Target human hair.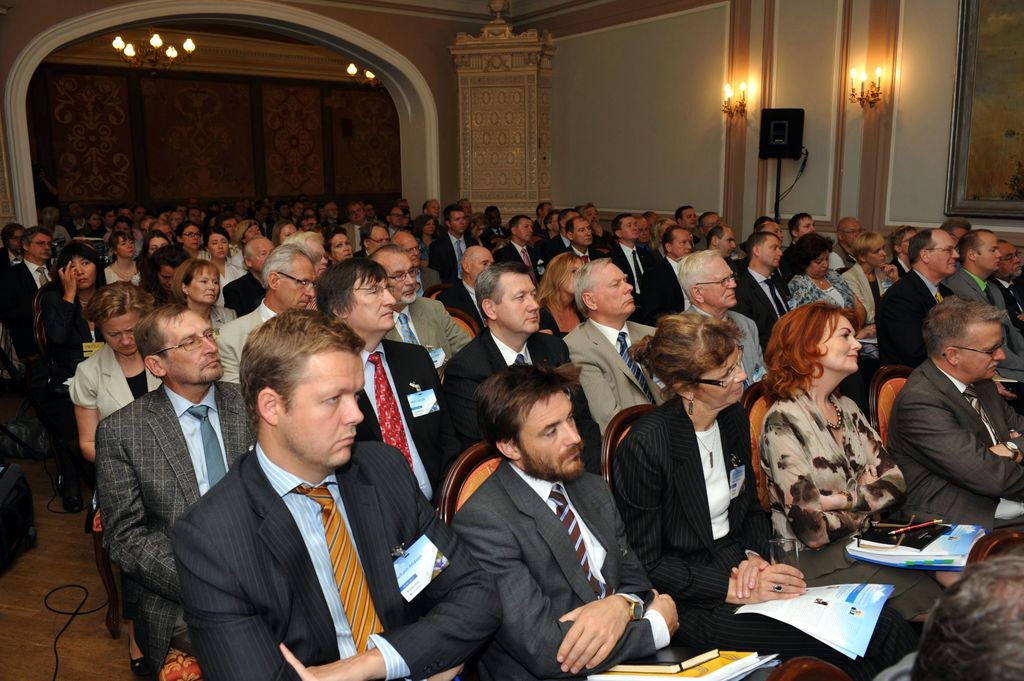
Target region: Rect(323, 225, 346, 260).
